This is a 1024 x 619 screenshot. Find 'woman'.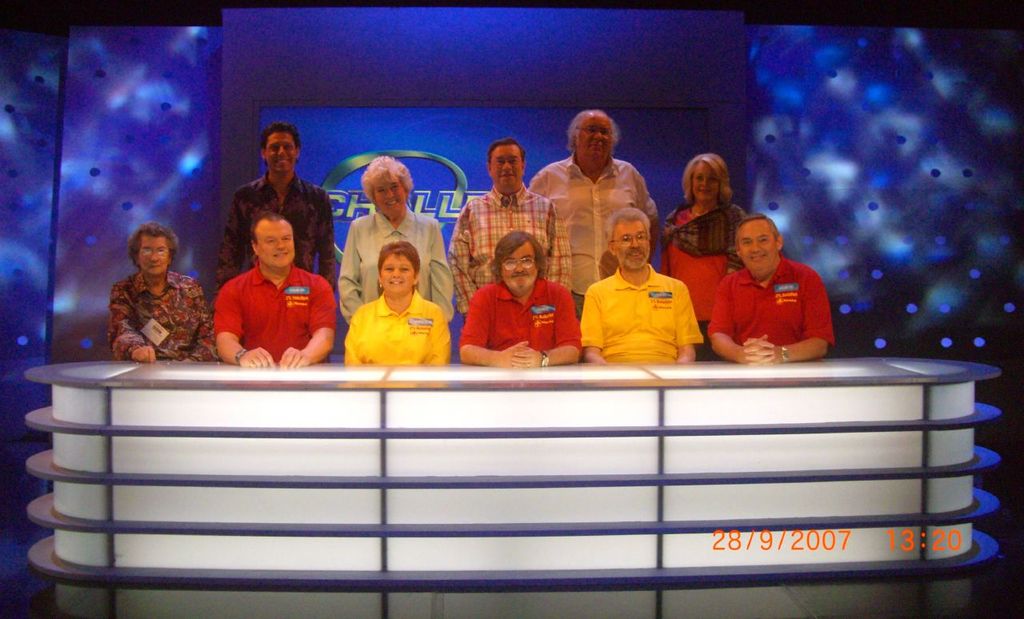
Bounding box: locate(334, 158, 456, 320).
